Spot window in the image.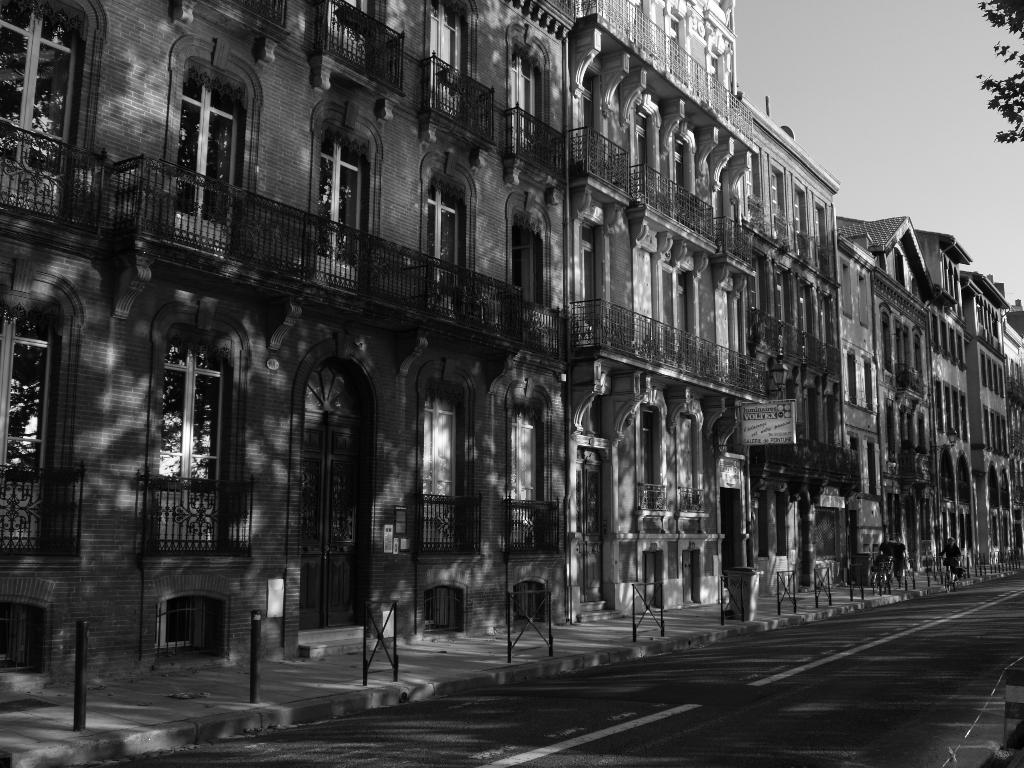
window found at locate(426, 0, 461, 107).
